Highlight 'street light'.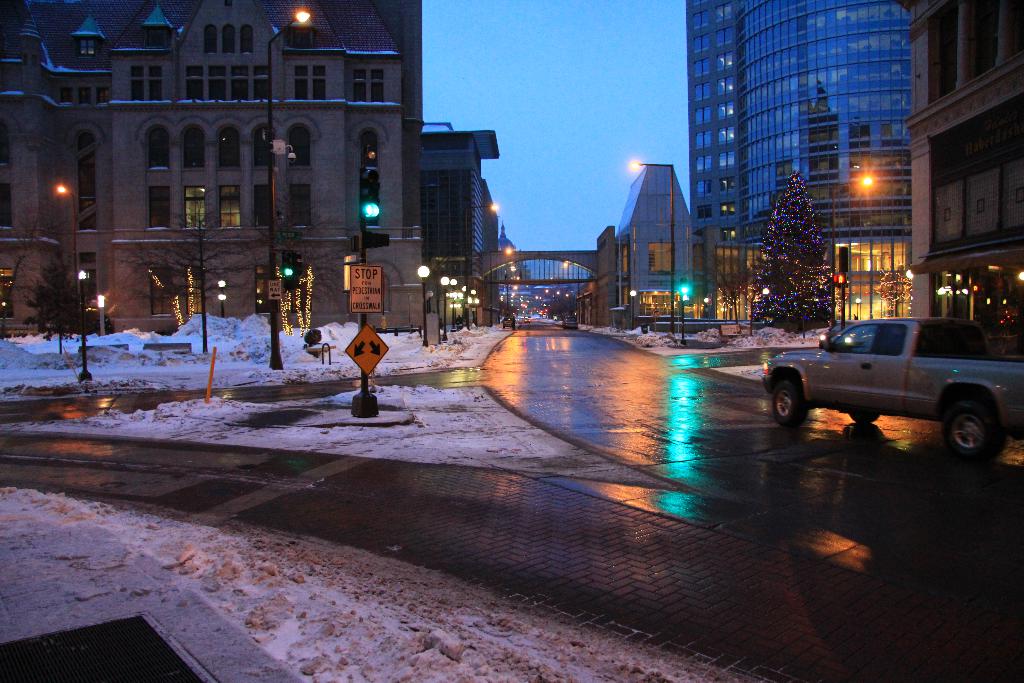
Highlighted region: 487 244 517 324.
